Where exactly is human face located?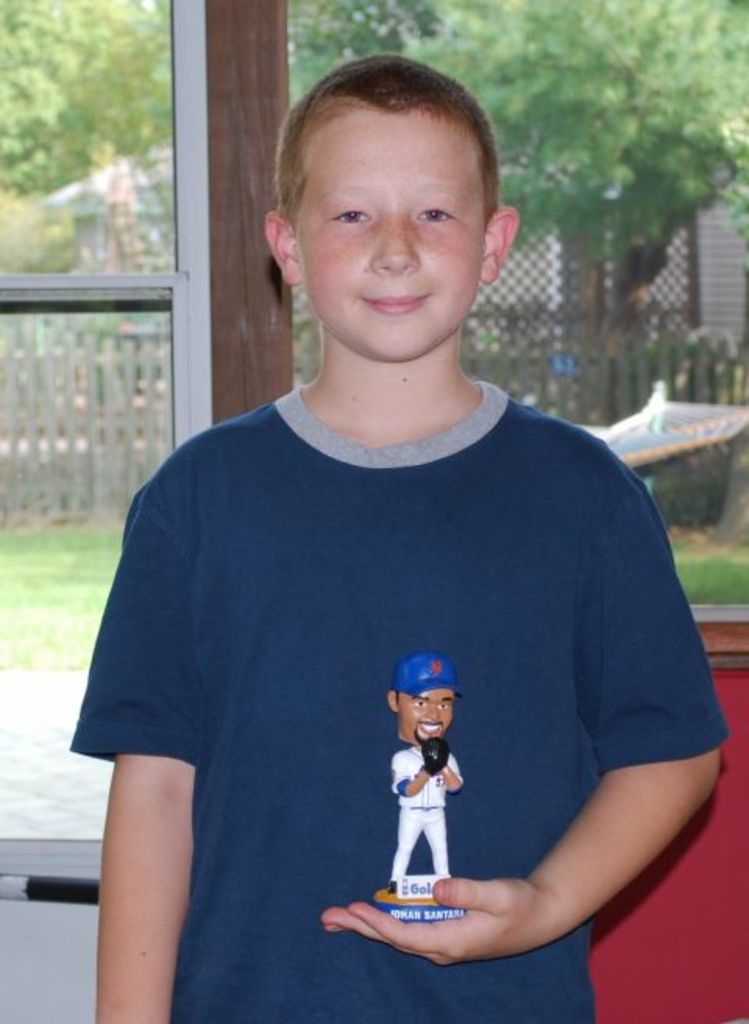
Its bounding box is bbox=(396, 685, 451, 741).
